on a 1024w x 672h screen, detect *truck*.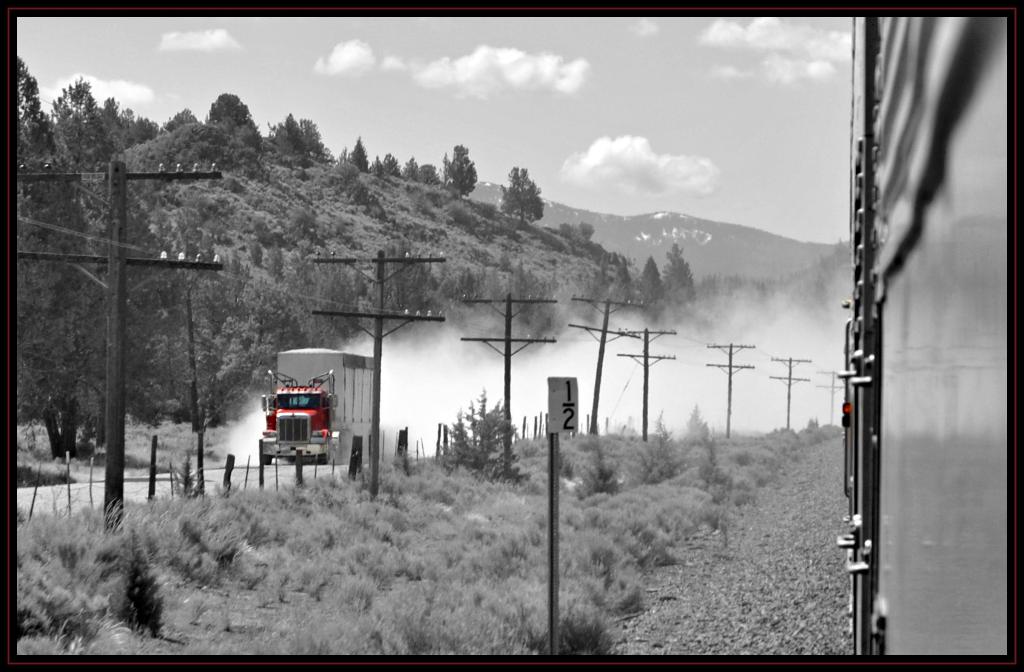
select_region(253, 347, 385, 467).
